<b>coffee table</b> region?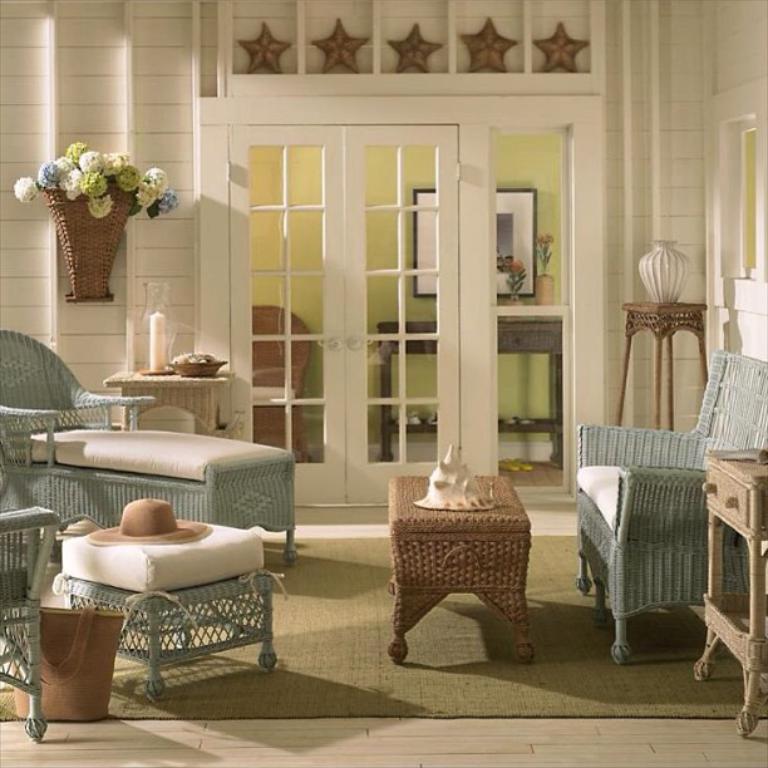
region(389, 467, 536, 670)
